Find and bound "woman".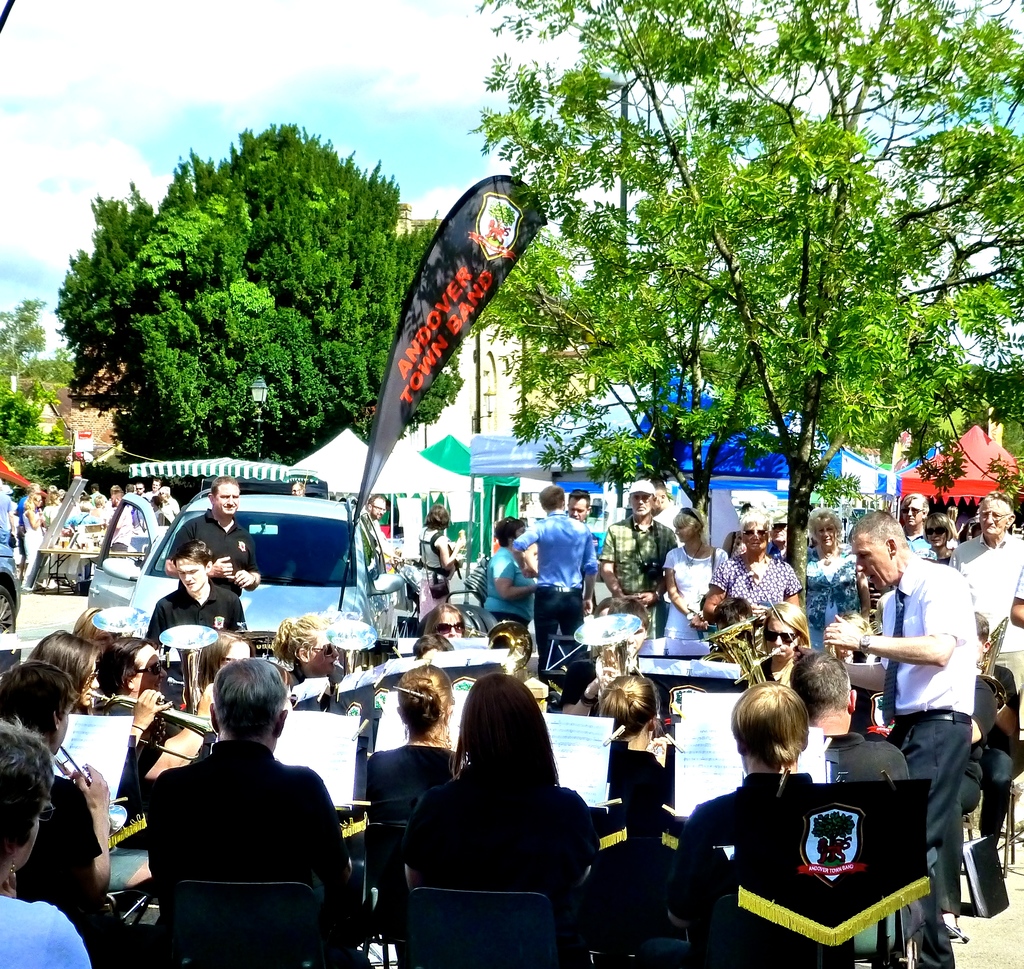
Bound: crop(924, 514, 957, 565).
